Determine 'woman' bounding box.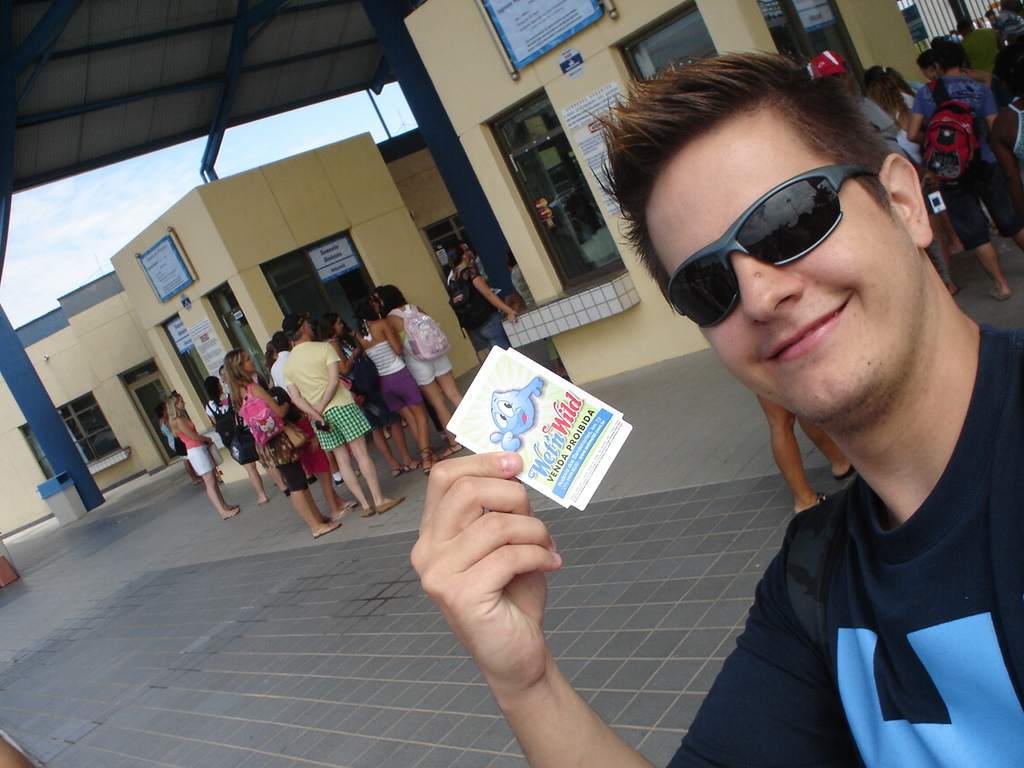
Determined: box=[383, 283, 461, 454].
